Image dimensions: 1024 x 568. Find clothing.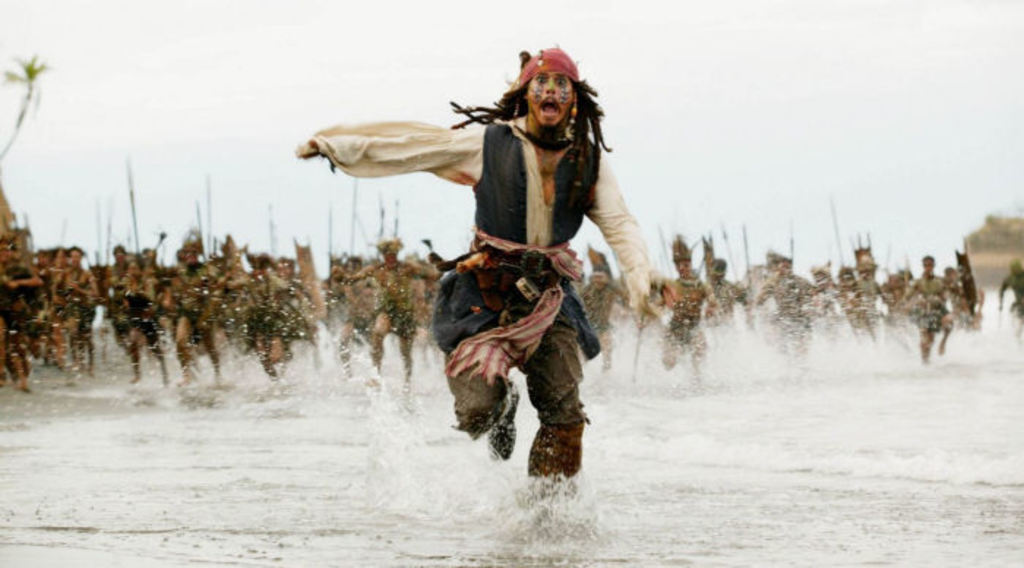
bbox(357, 250, 448, 347).
